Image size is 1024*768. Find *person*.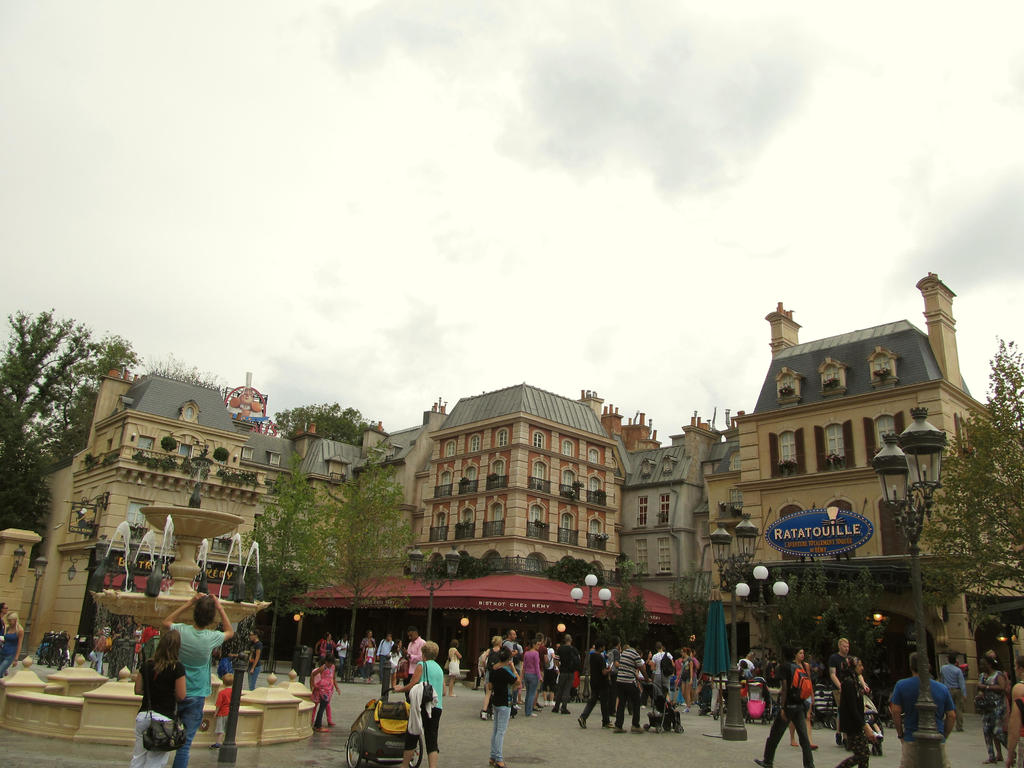
606:639:648:737.
